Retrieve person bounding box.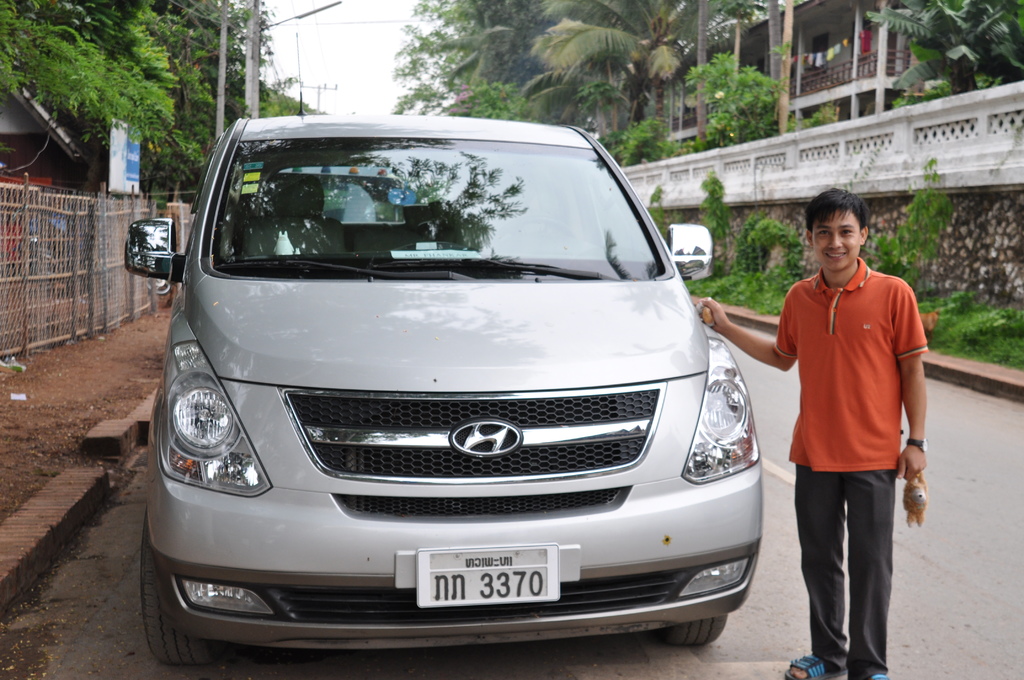
Bounding box: (775,175,943,679).
